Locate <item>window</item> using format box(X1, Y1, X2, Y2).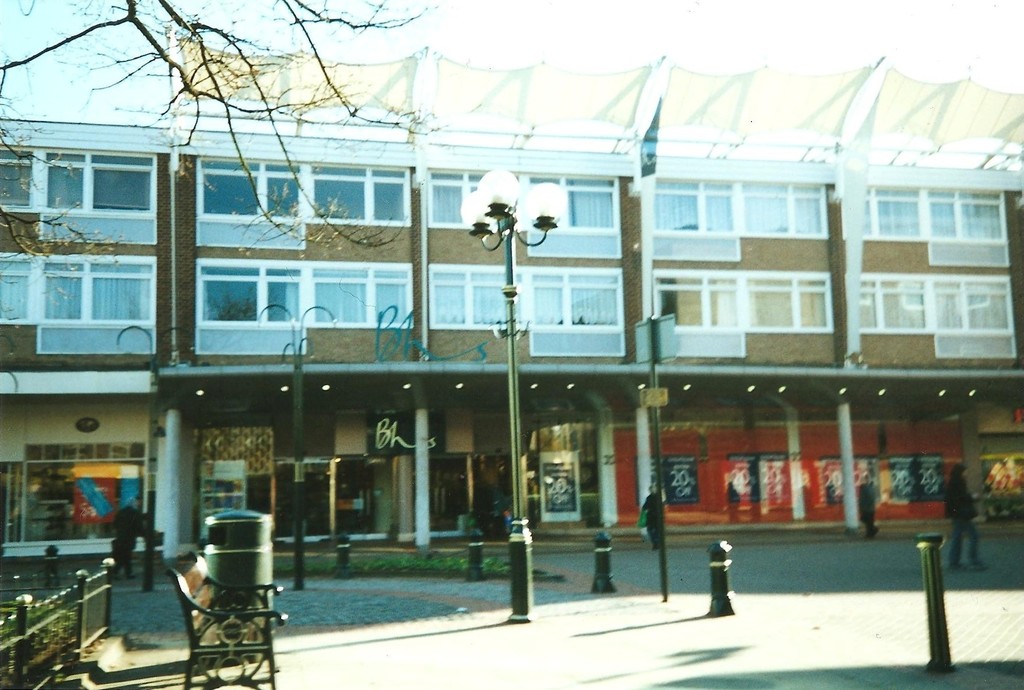
box(652, 176, 829, 238).
